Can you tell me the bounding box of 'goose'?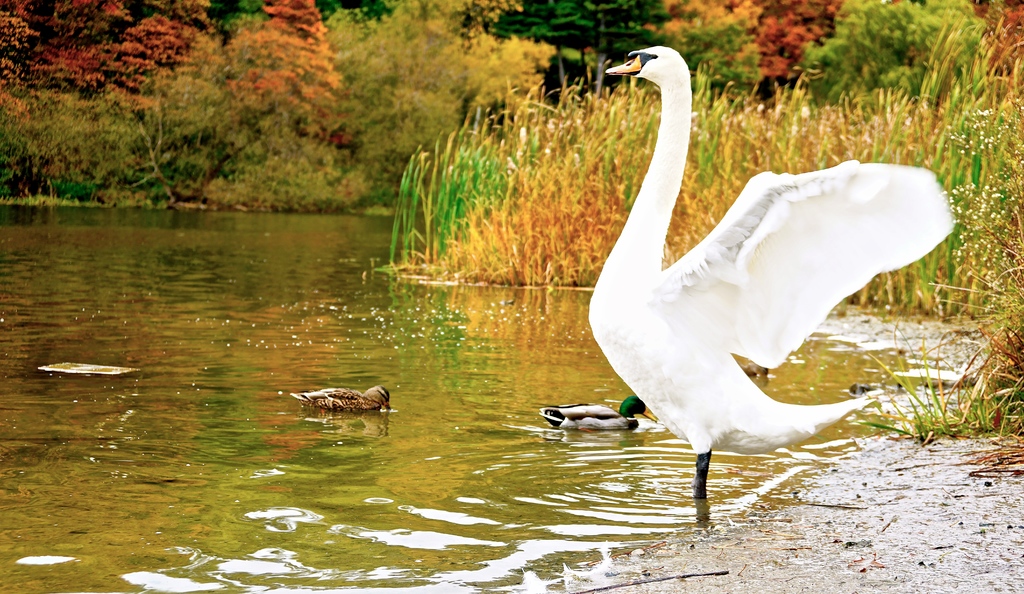
select_region(285, 384, 392, 416).
